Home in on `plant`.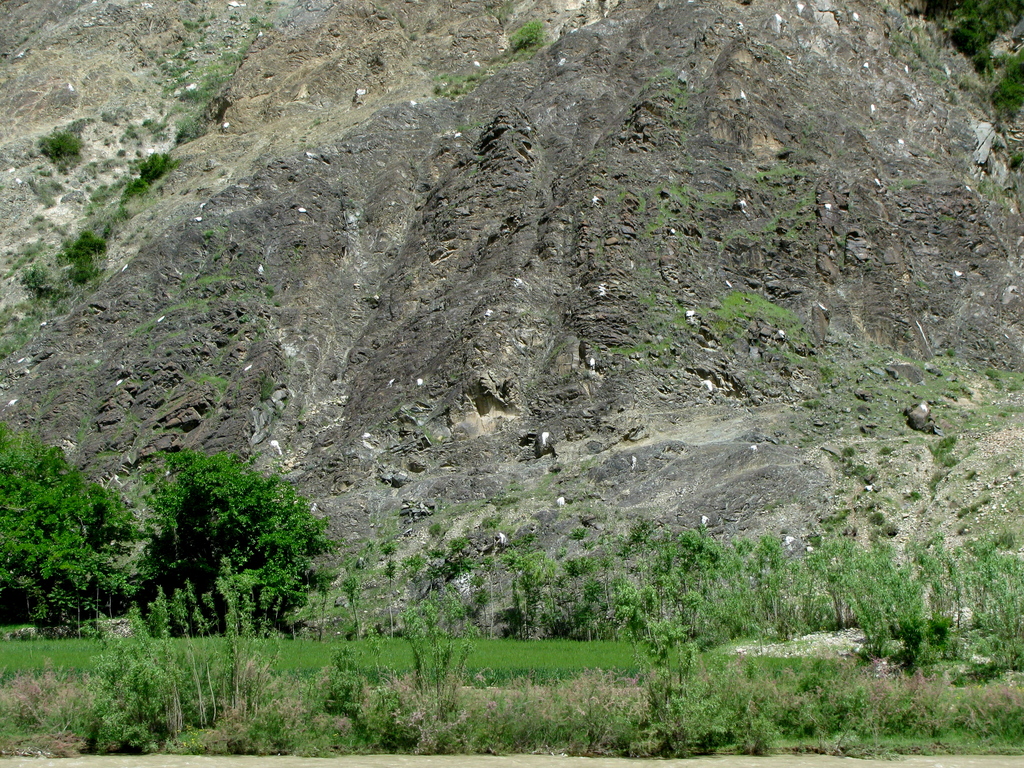
Homed in at BBox(53, 228, 108, 289).
